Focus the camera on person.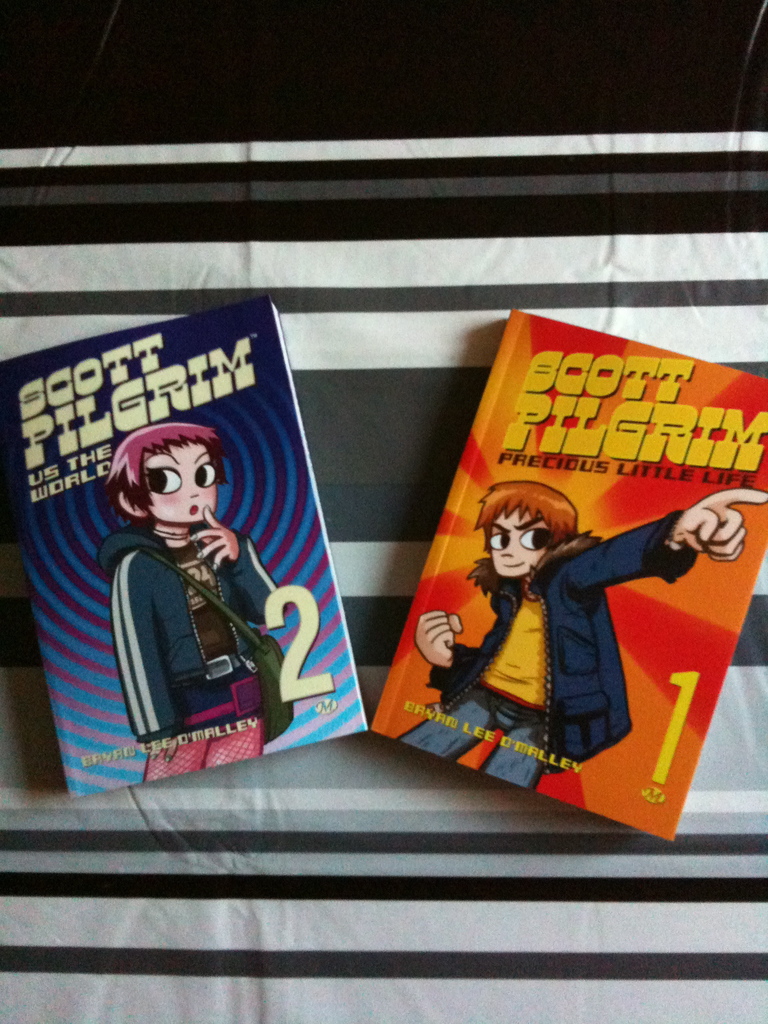
Focus region: <box>390,475,765,791</box>.
